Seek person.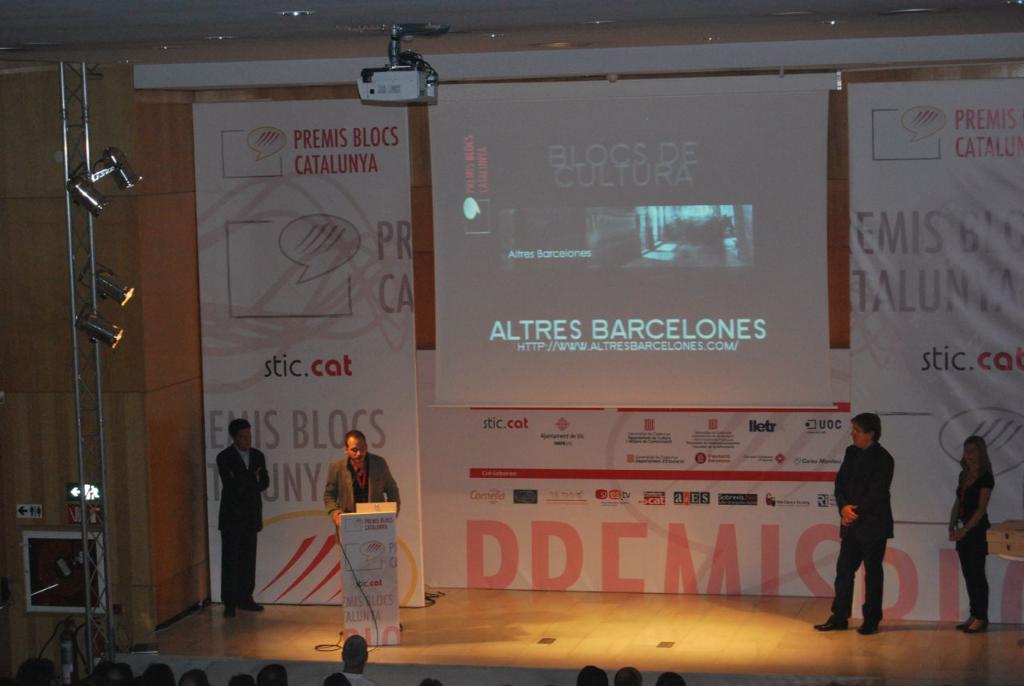
l=322, t=423, r=398, b=532.
